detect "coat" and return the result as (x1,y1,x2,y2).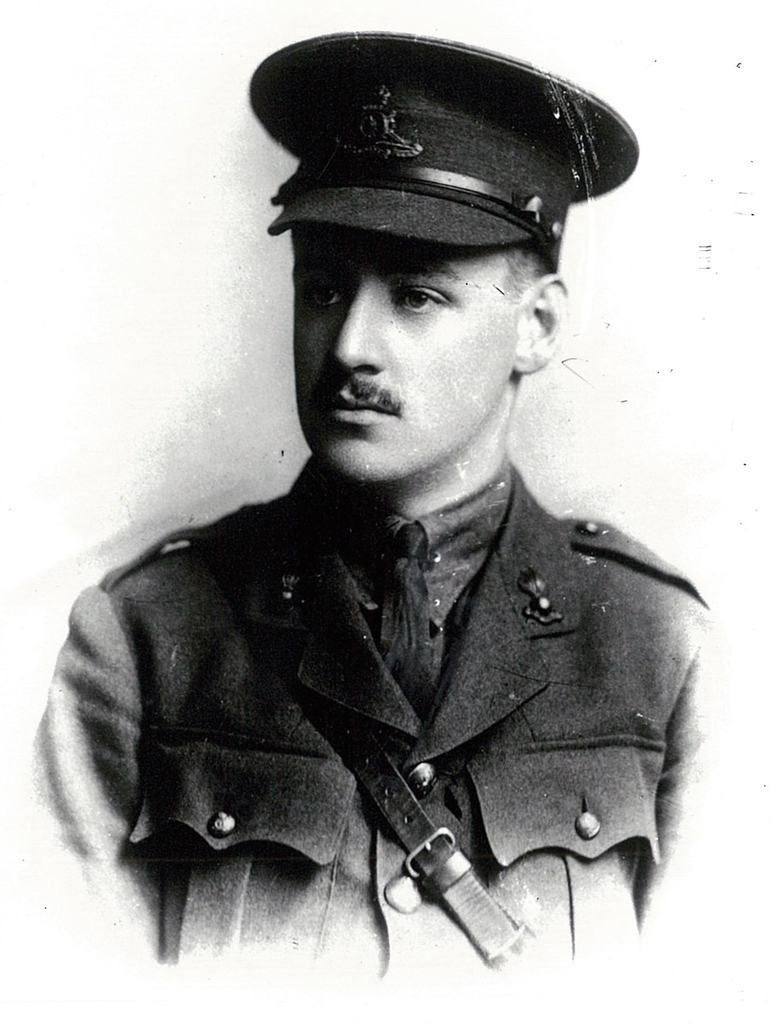
(30,456,721,991).
